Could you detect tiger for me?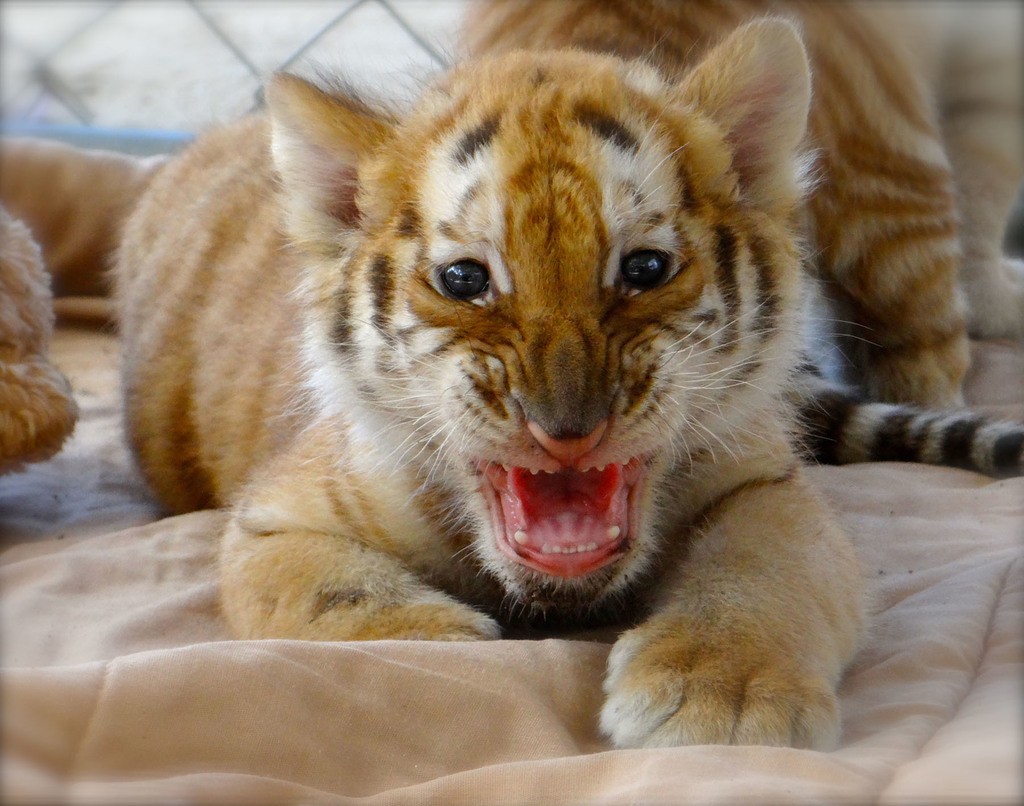
Detection result: {"x1": 116, "y1": 13, "x2": 1023, "y2": 749}.
